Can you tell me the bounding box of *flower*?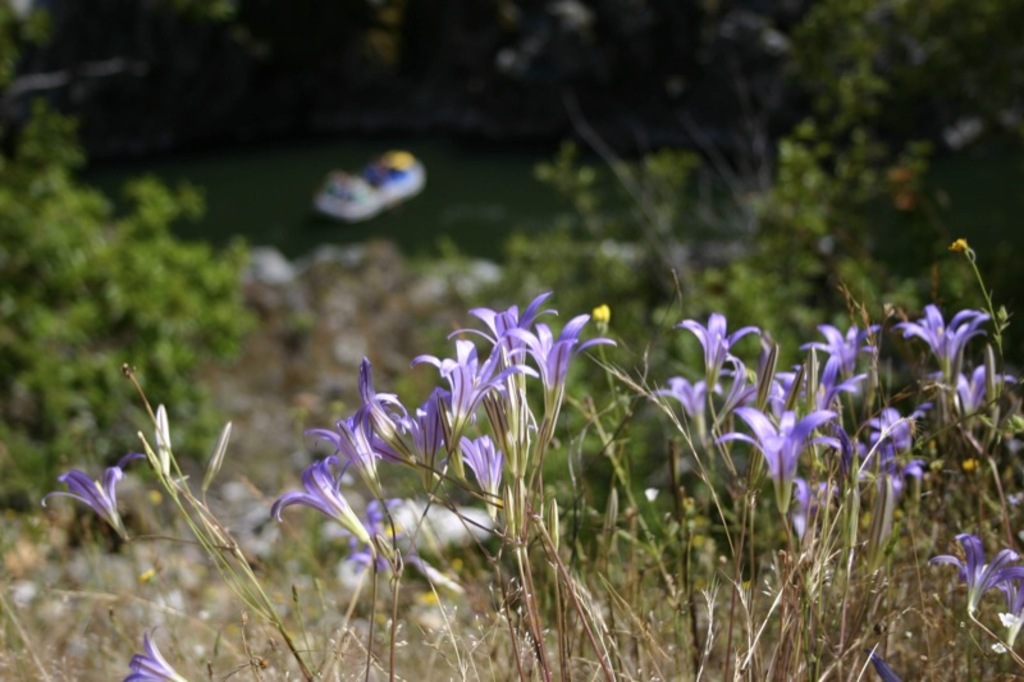
locate(118, 635, 196, 681).
